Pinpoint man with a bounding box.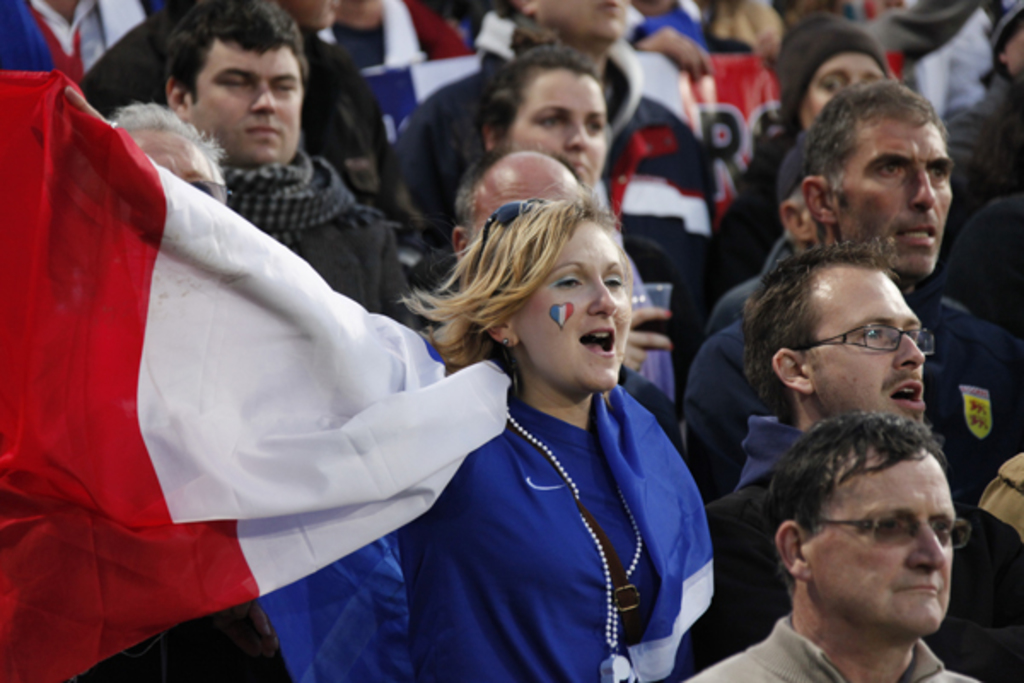
<box>686,408,973,681</box>.
